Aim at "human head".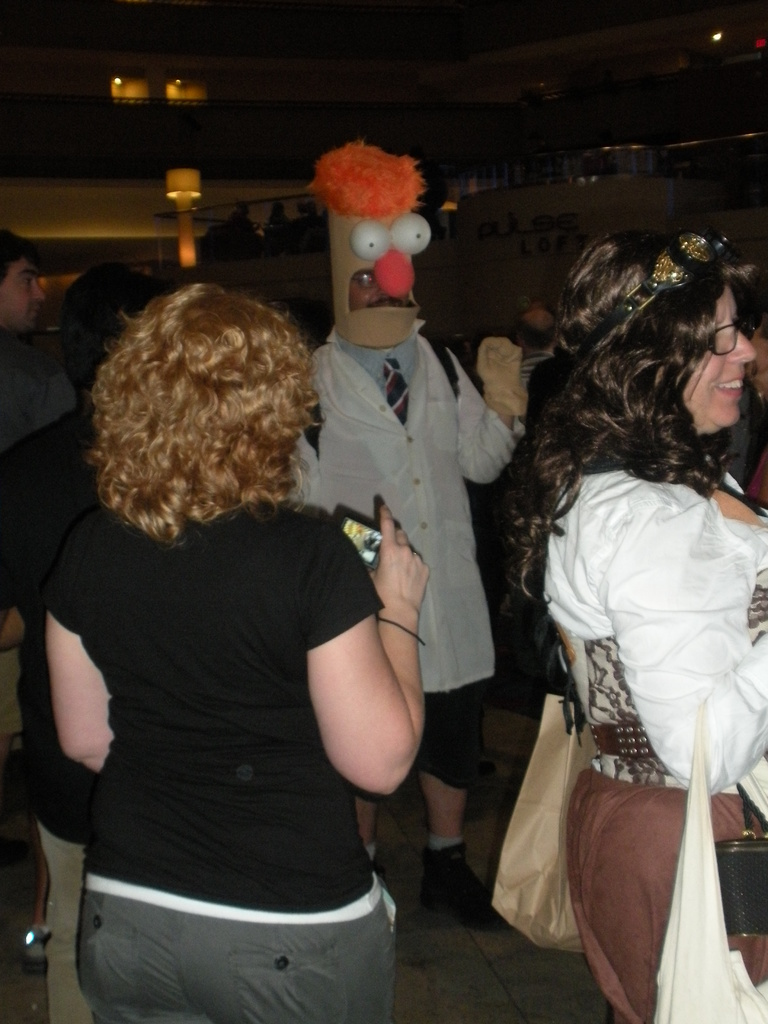
Aimed at [64, 267, 328, 536].
